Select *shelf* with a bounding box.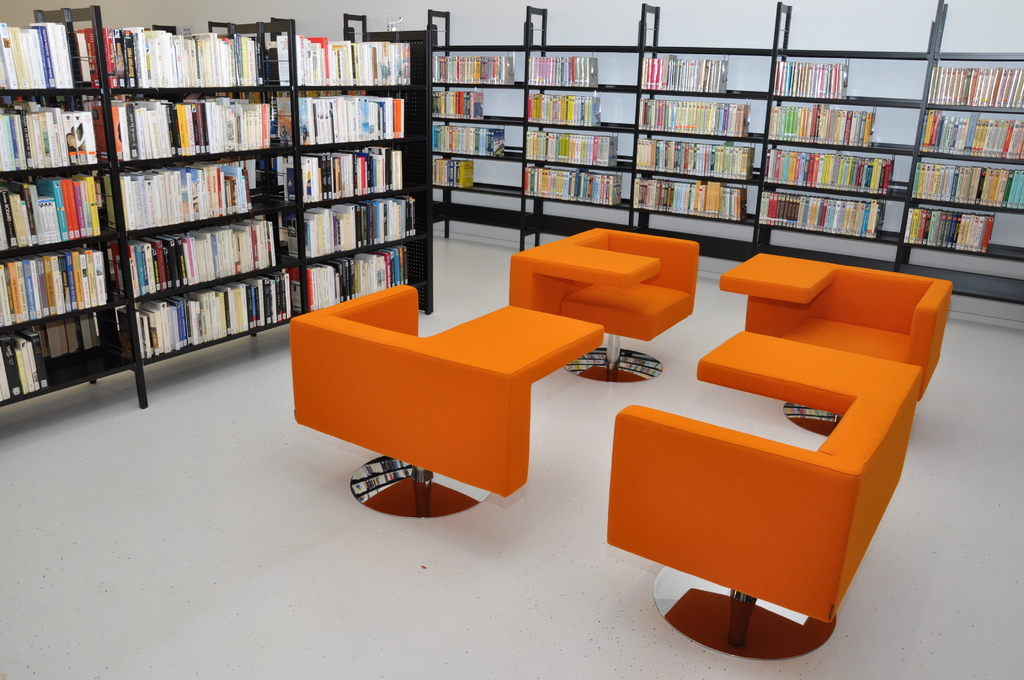
{"x1": 439, "y1": 0, "x2": 533, "y2": 242}.
